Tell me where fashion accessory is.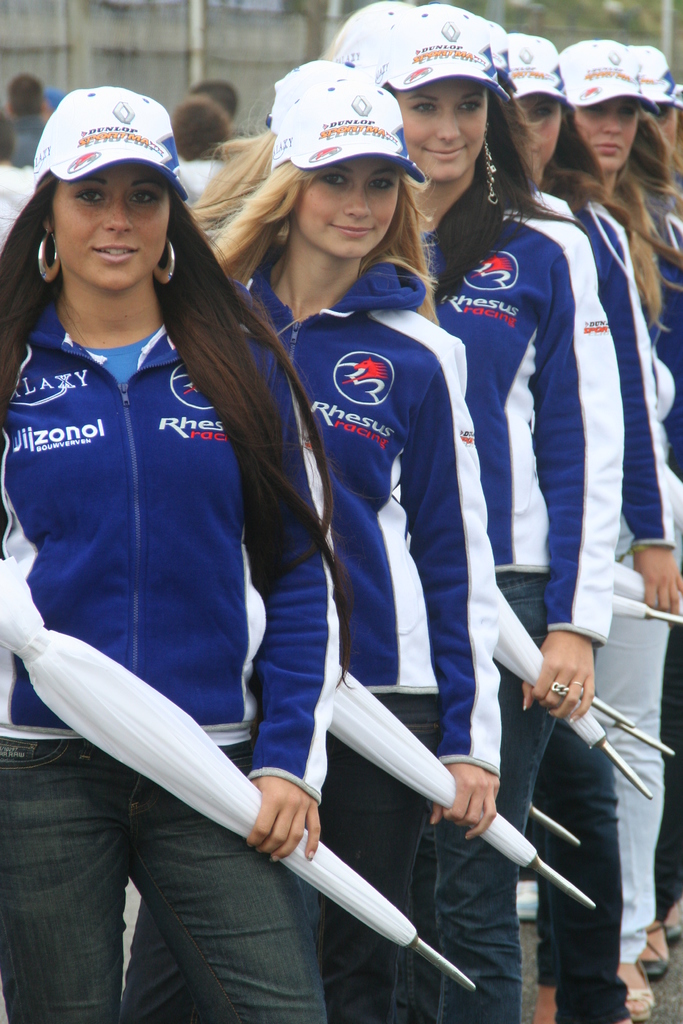
fashion accessory is at <bbox>270, 72, 424, 184</bbox>.
